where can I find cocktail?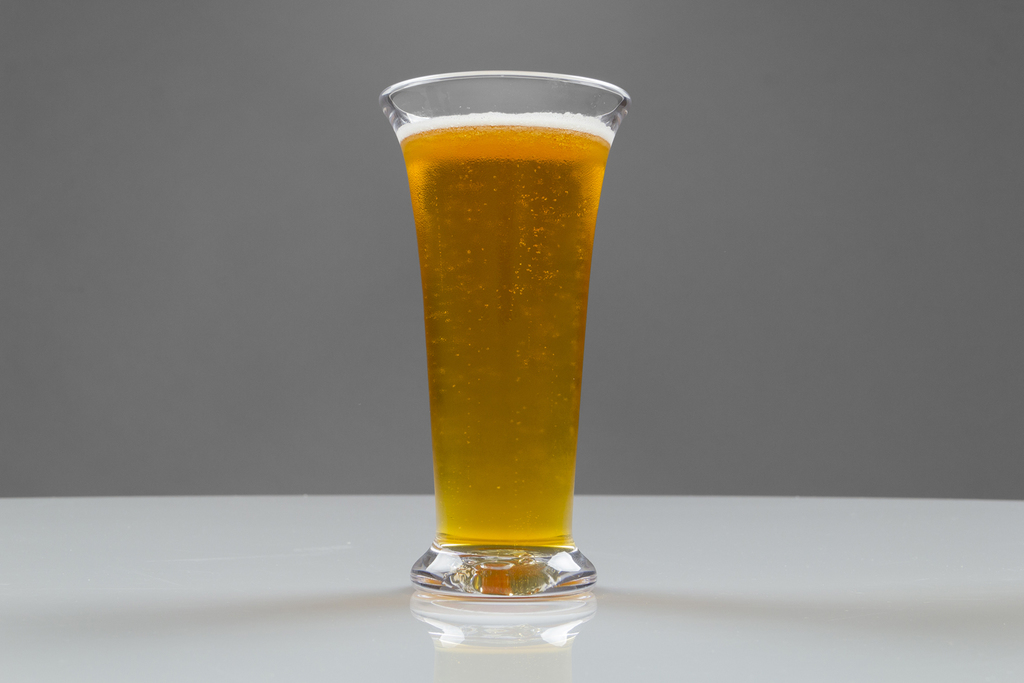
You can find it at BBox(370, 61, 630, 596).
